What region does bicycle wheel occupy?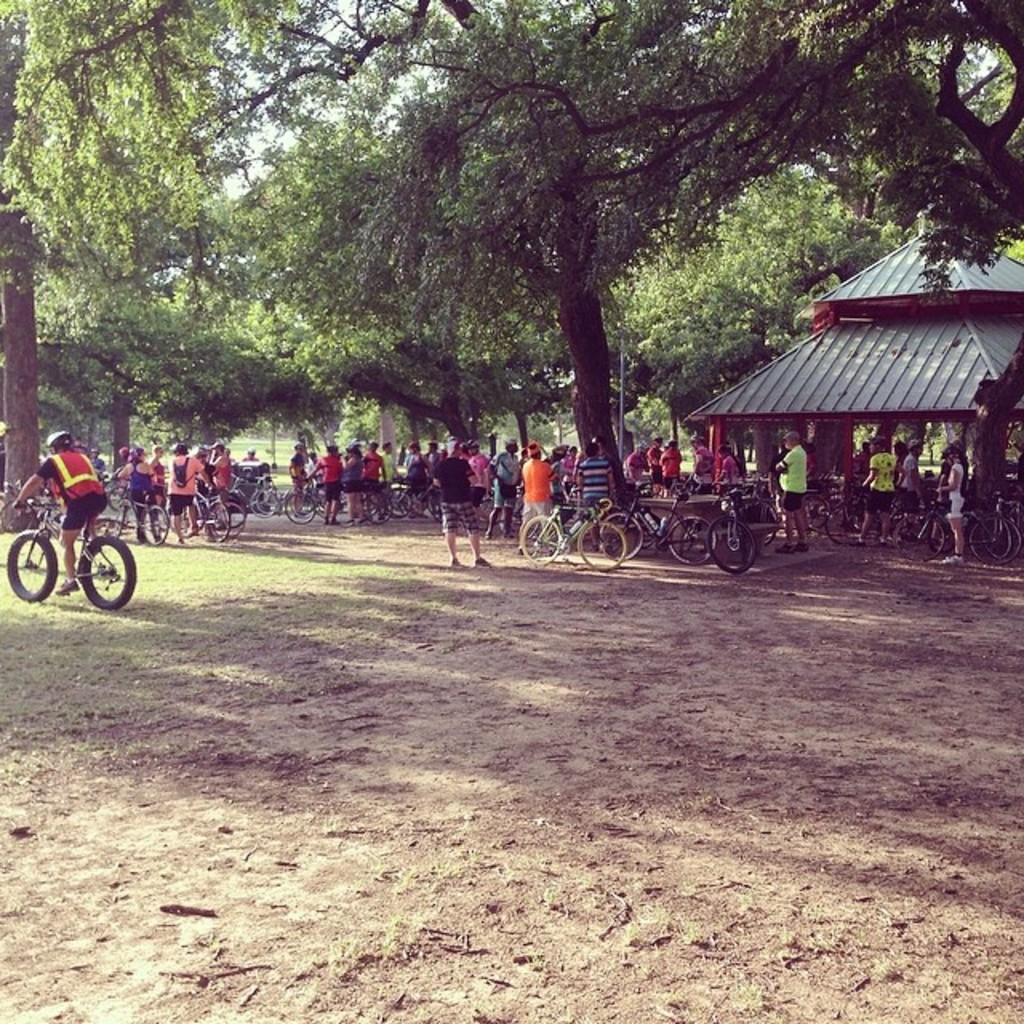
box(310, 490, 325, 522).
